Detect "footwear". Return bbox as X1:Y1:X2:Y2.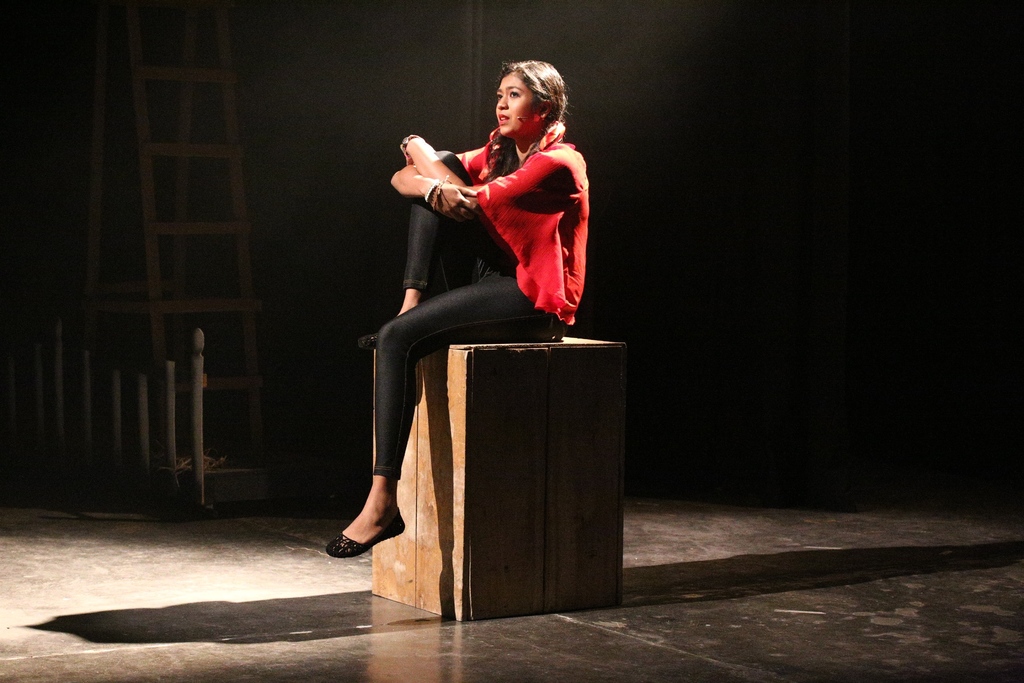
323:510:407:557.
